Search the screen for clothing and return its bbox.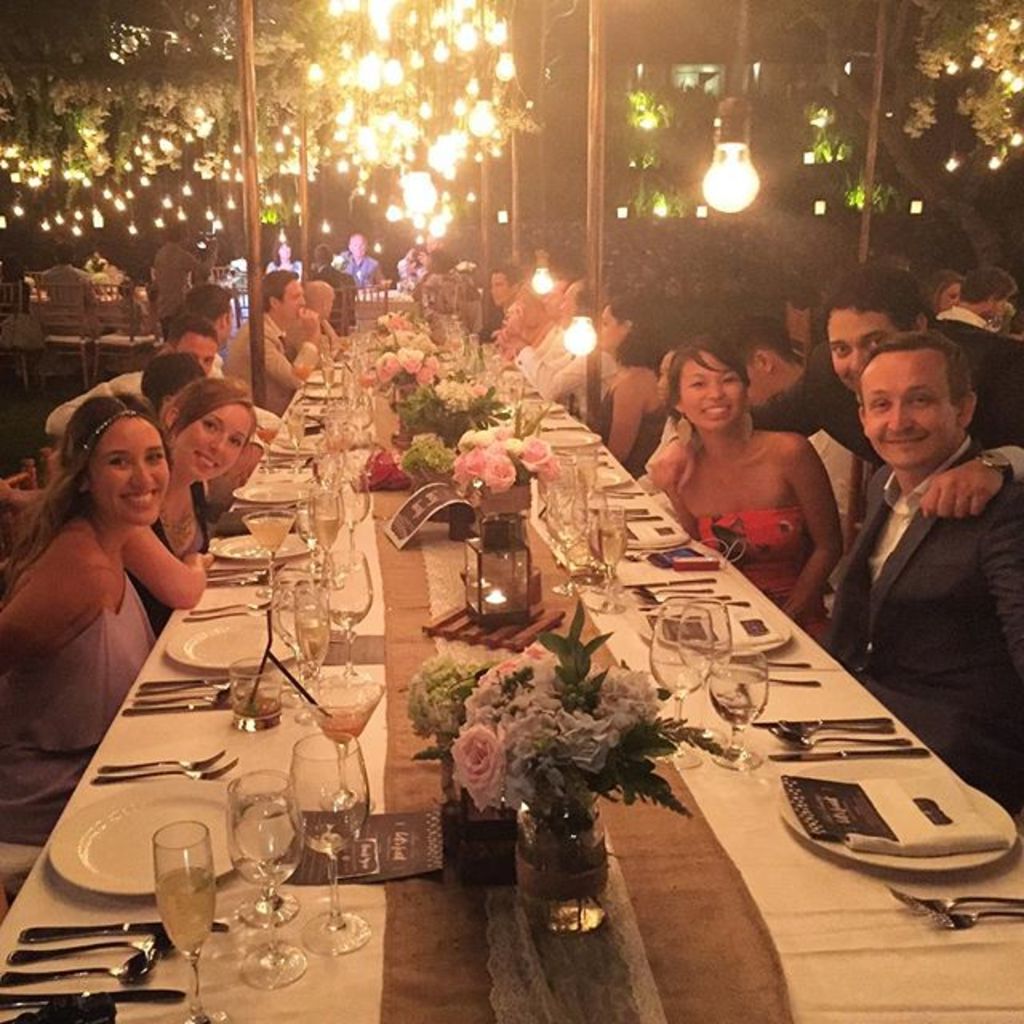
Found: select_region(699, 507, 835, 650).
